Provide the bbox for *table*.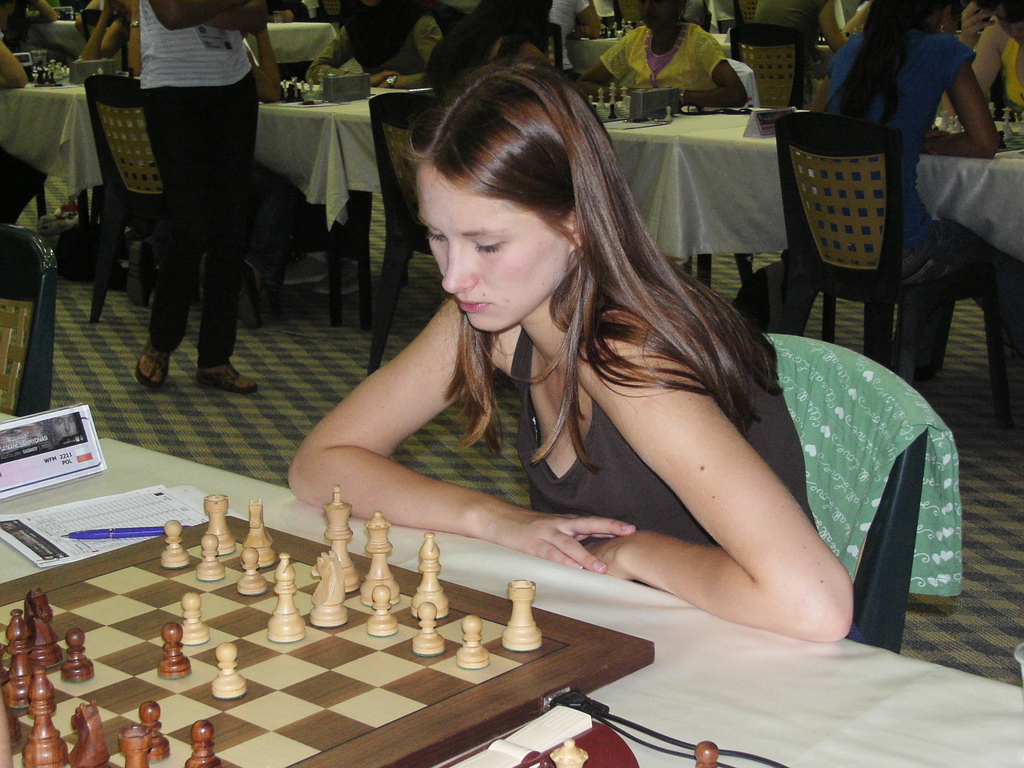
[left=0, top=79, right=1023, bottom=378].
